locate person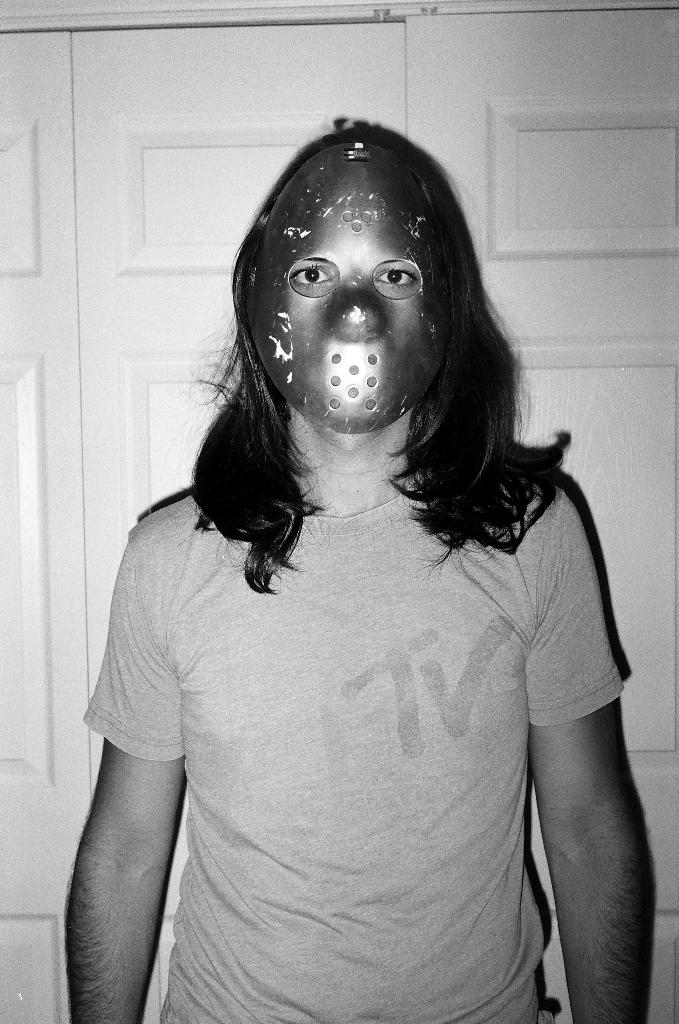
BBox(61, 118, 663, 1023)
